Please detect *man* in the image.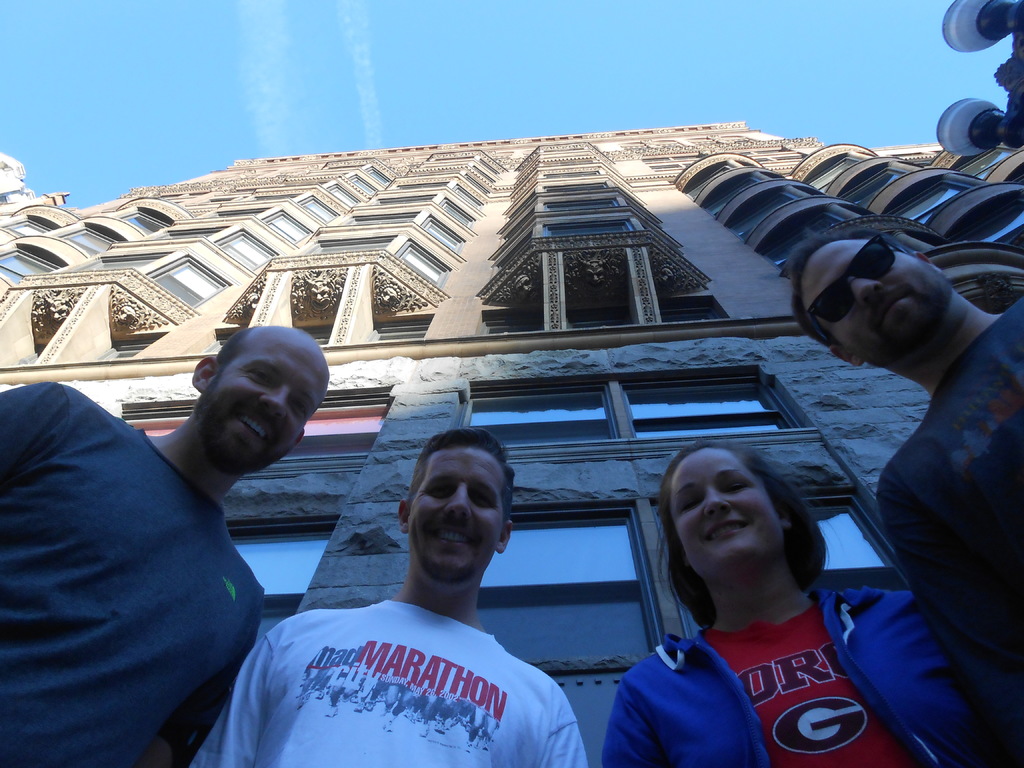
<bbox>0, 317, 335, 767</bbox>.
